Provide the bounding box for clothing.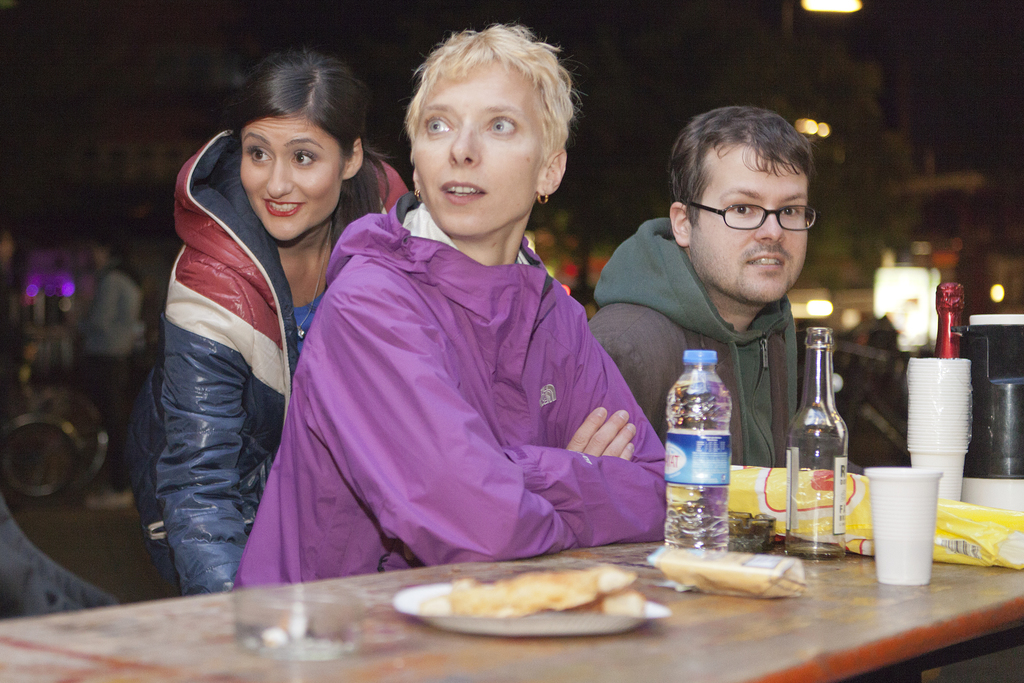
bbox=(125, 127, 409, 598).
